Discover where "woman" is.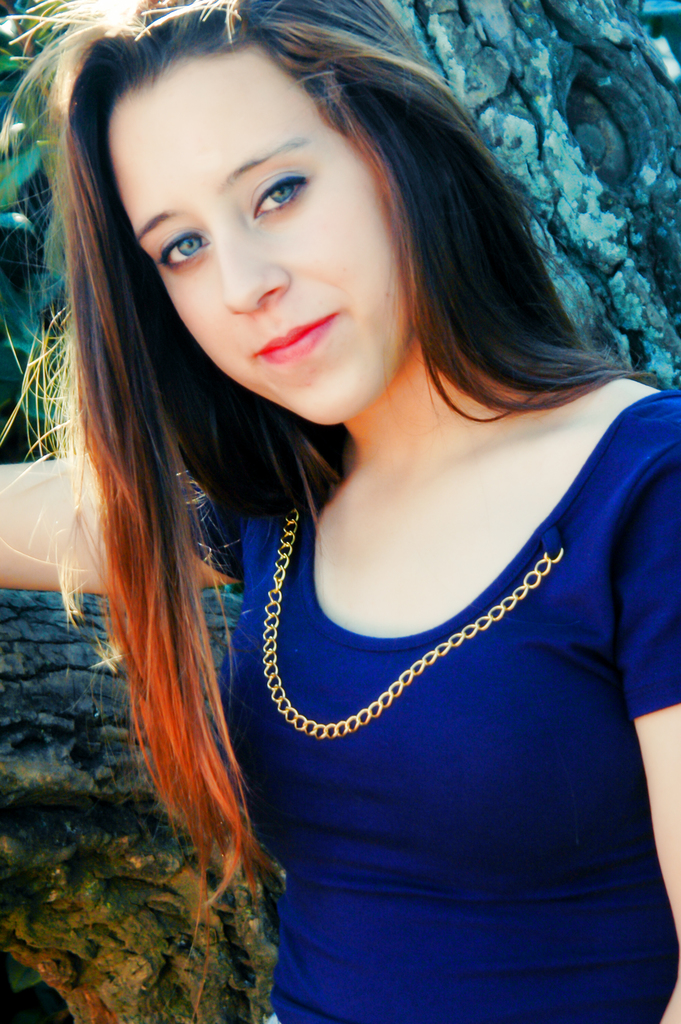
Discovered at x1=0, y1=2, x2=680, y2=1000.
